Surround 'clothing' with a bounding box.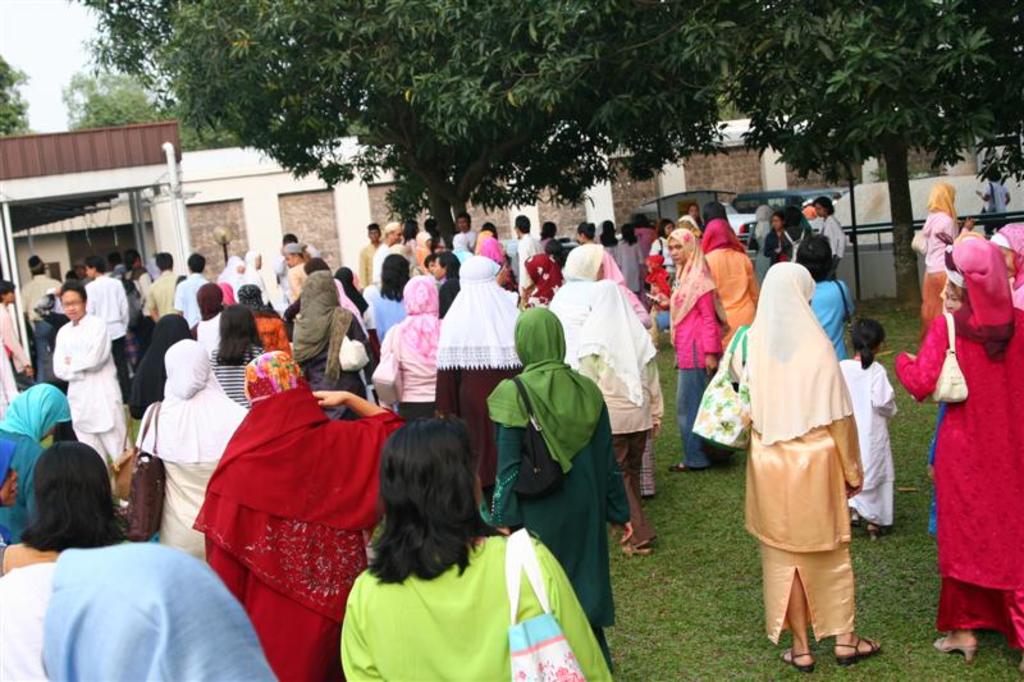
region(0, 549, 275, 681).
